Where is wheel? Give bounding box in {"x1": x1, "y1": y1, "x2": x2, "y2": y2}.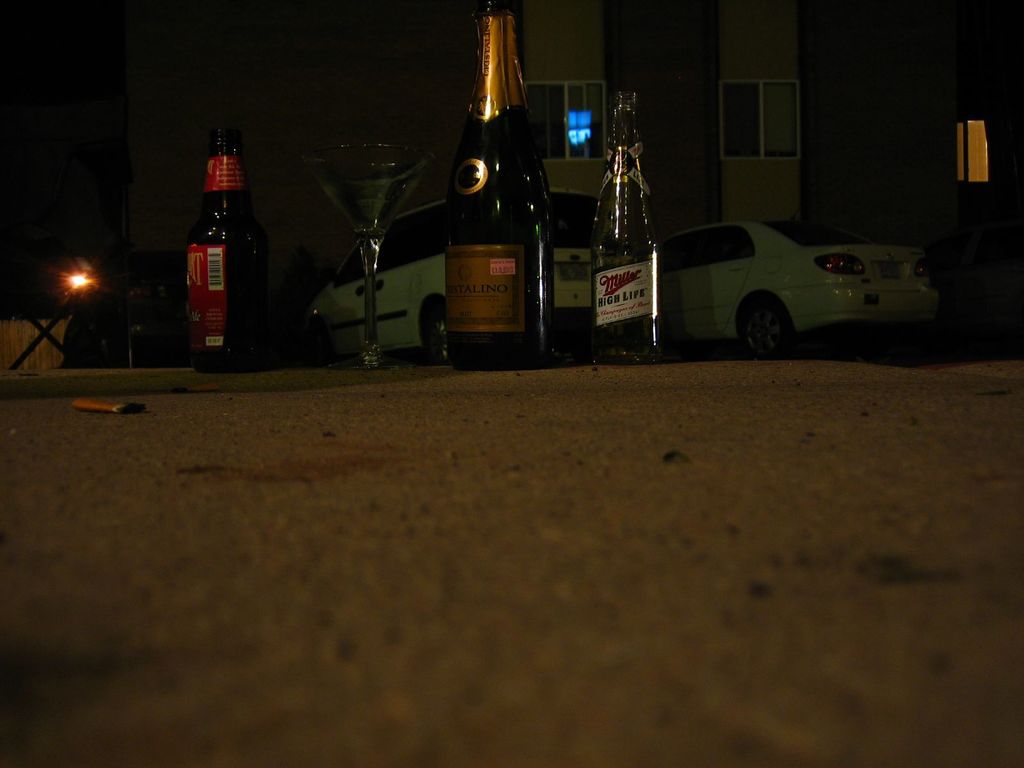
{"x1": 729, "y1": 287, "x2": 798, "y2": 359}.
